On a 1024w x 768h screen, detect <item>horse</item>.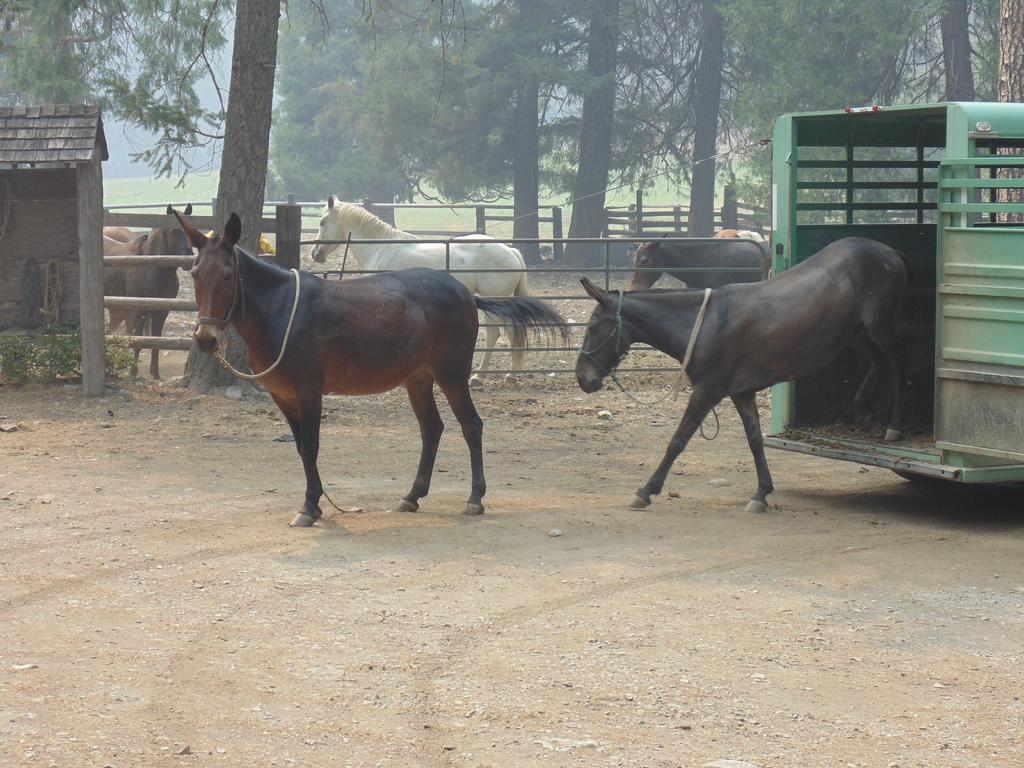
l=99, t=200, r=195, b=384.
